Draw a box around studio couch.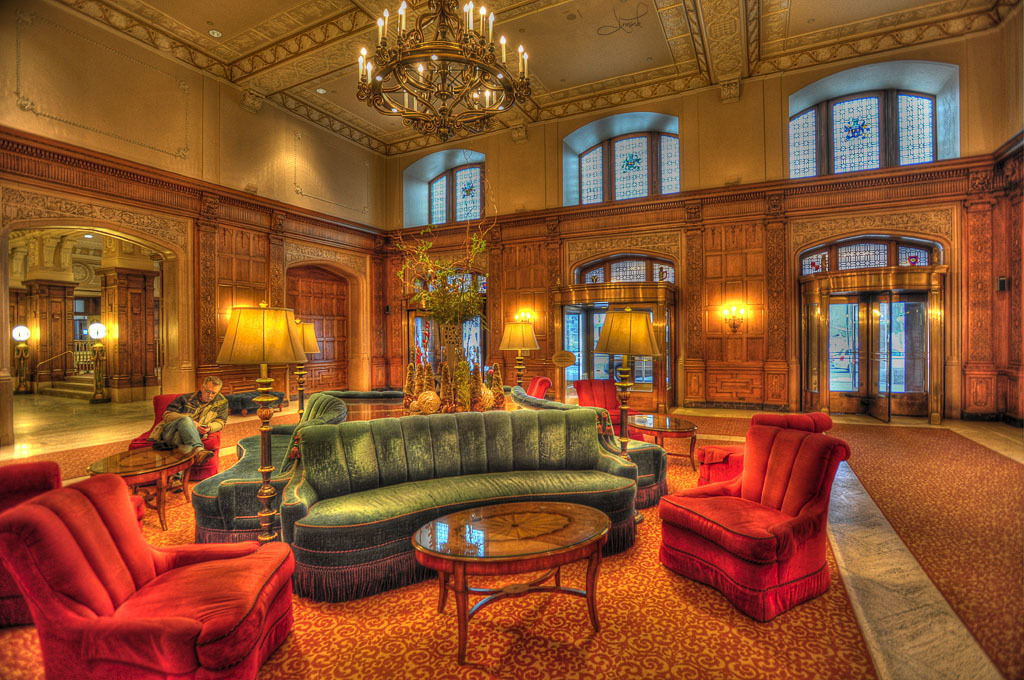
bbox=(1, 465, 300, 679).
